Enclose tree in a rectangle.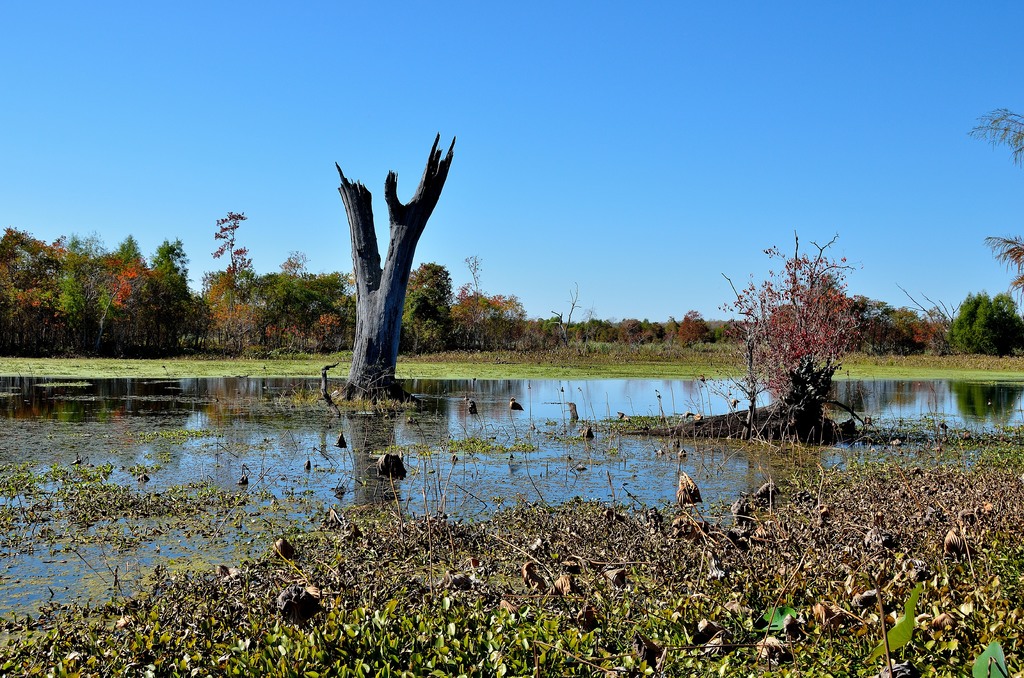
(103,233,220,351).
